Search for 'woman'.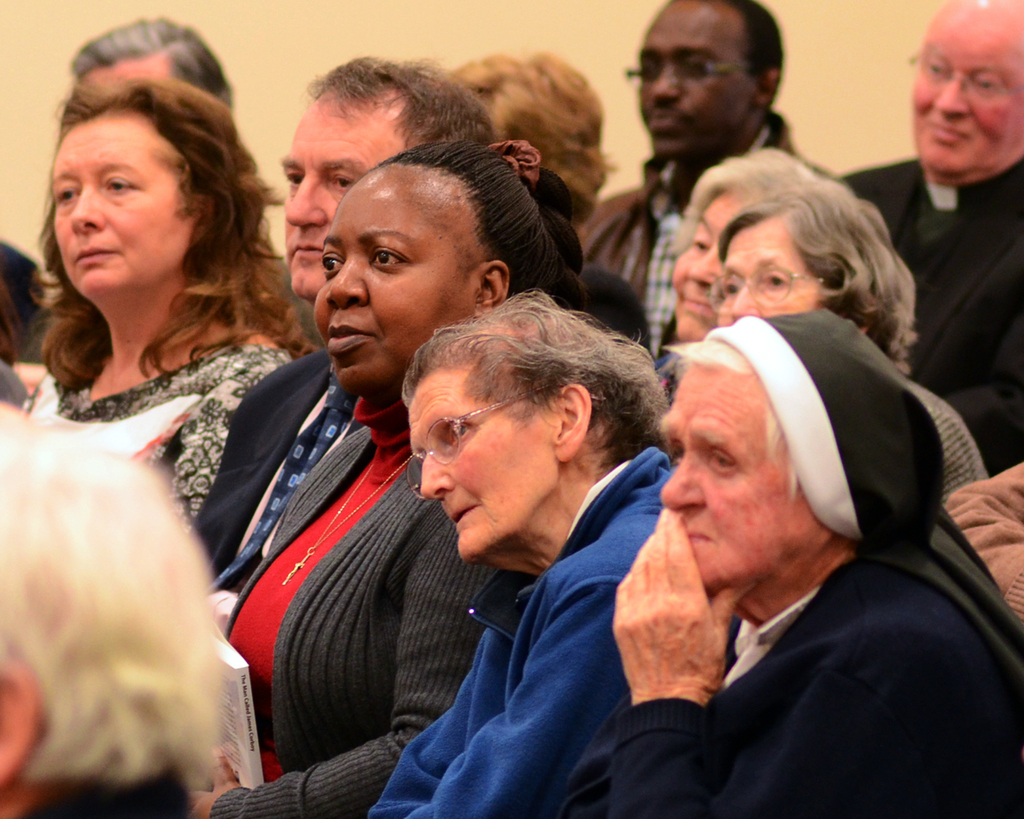
Found at left=704, top=176, right=994, bottom=489.
